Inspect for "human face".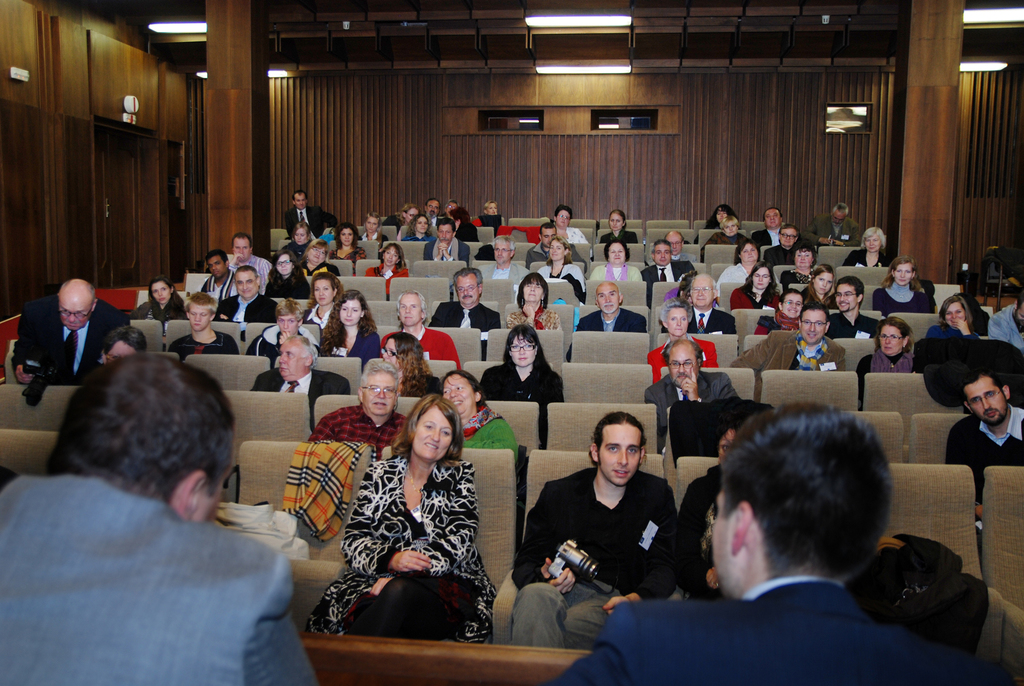
Inspection: bbox=[441, 374, 474, 416].
